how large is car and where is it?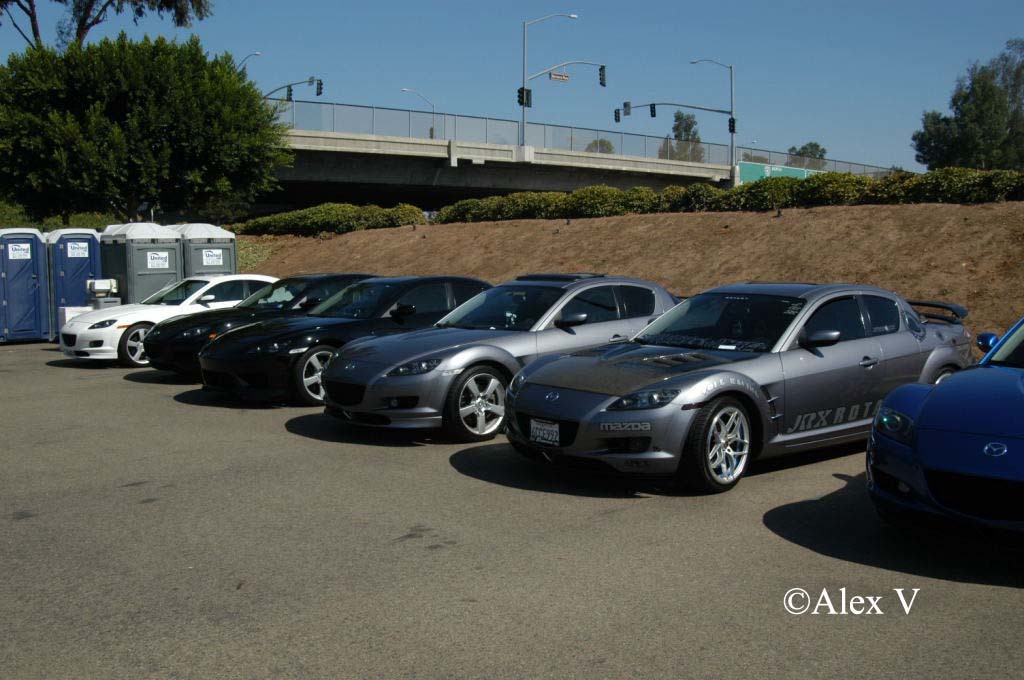
Bounding box: <box>144,273,398,372</box>.
